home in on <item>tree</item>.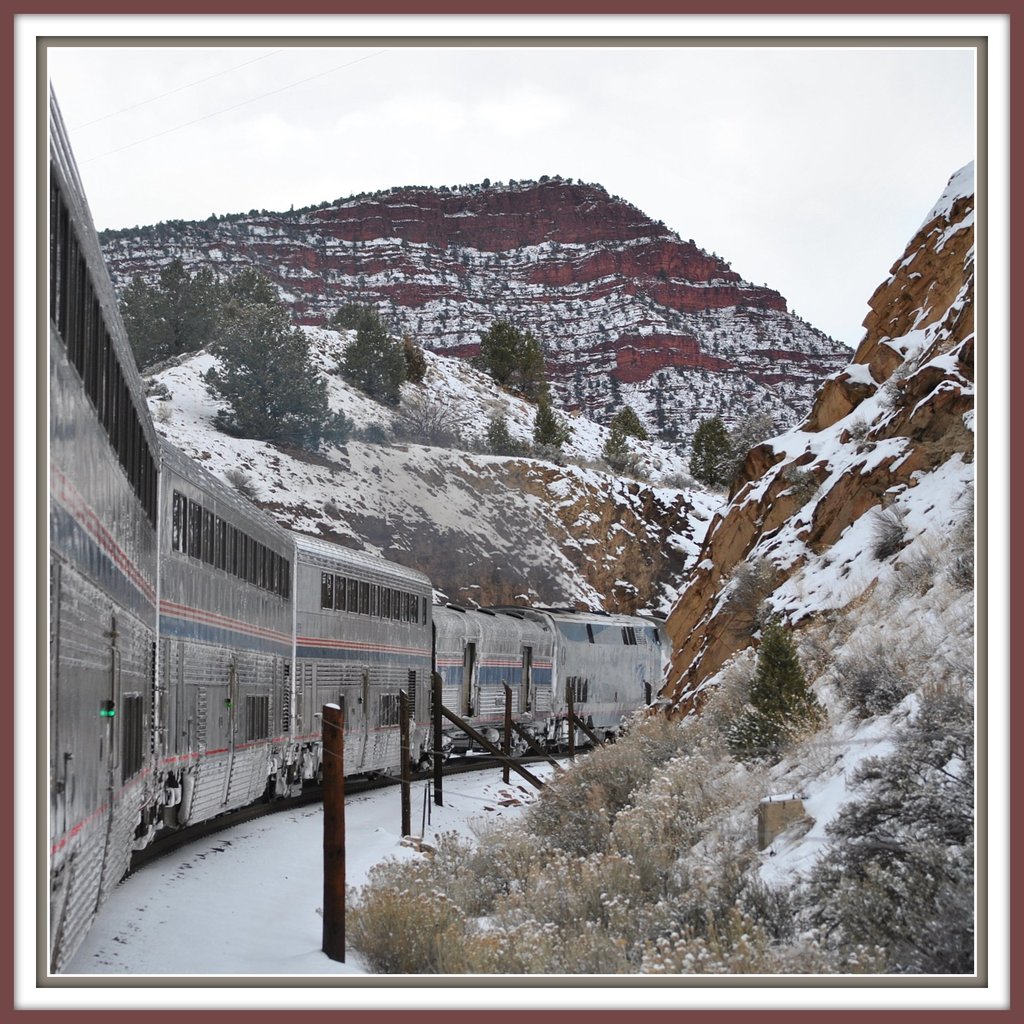
Homed in at l=344, t=307, r=404, b=406.
